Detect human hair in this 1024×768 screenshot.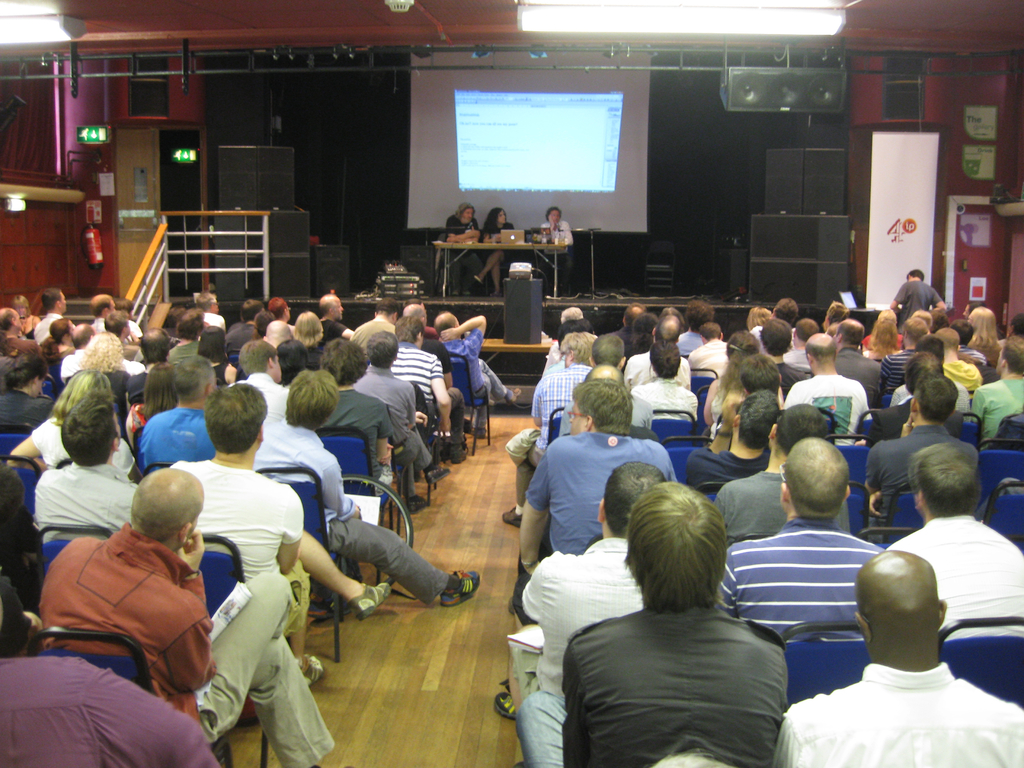
Detection: select_region(561, 331, 591, 368).
